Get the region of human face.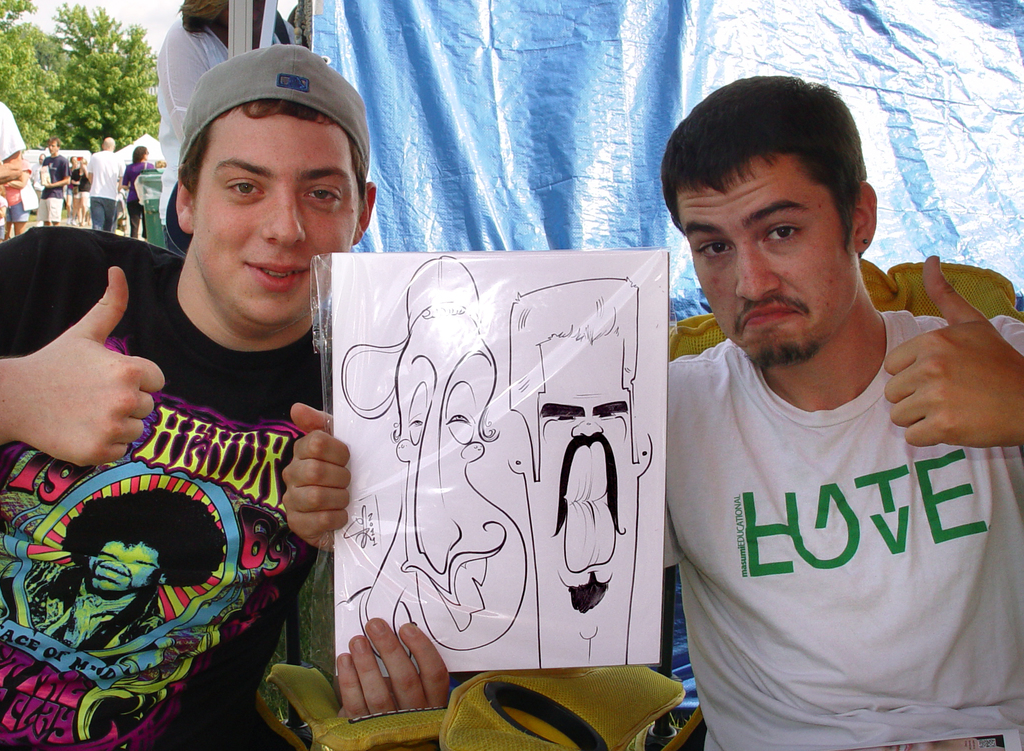
143 150 149 161.
